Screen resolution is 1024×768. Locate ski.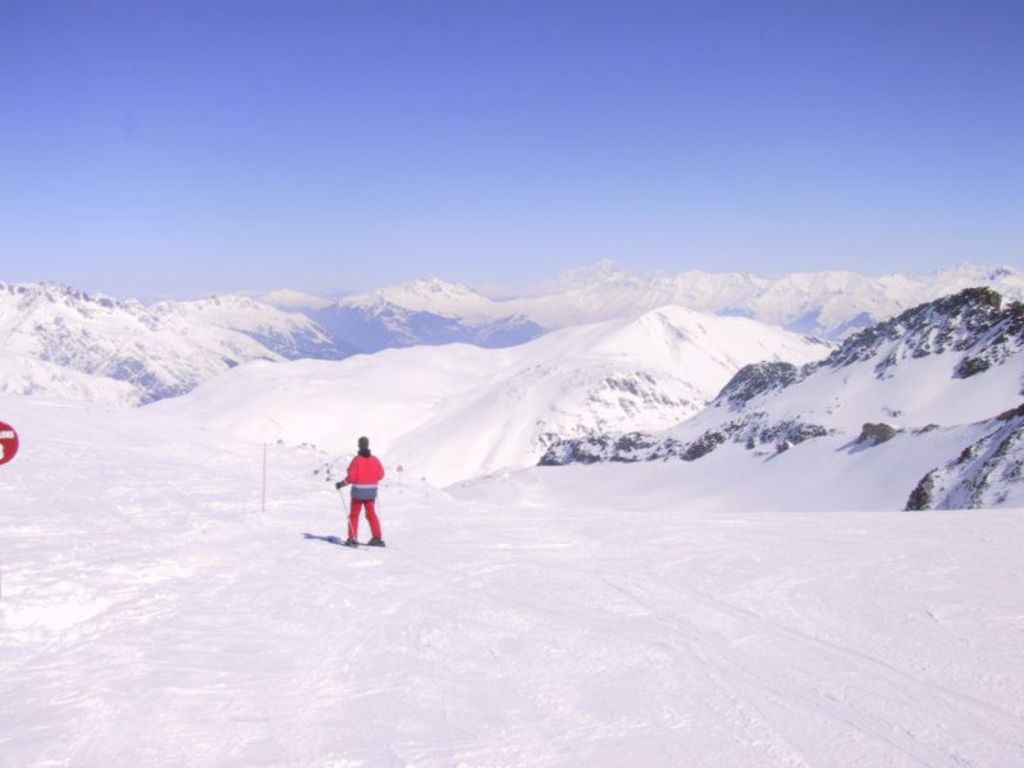
Rect(323, 529, 369, 553).
